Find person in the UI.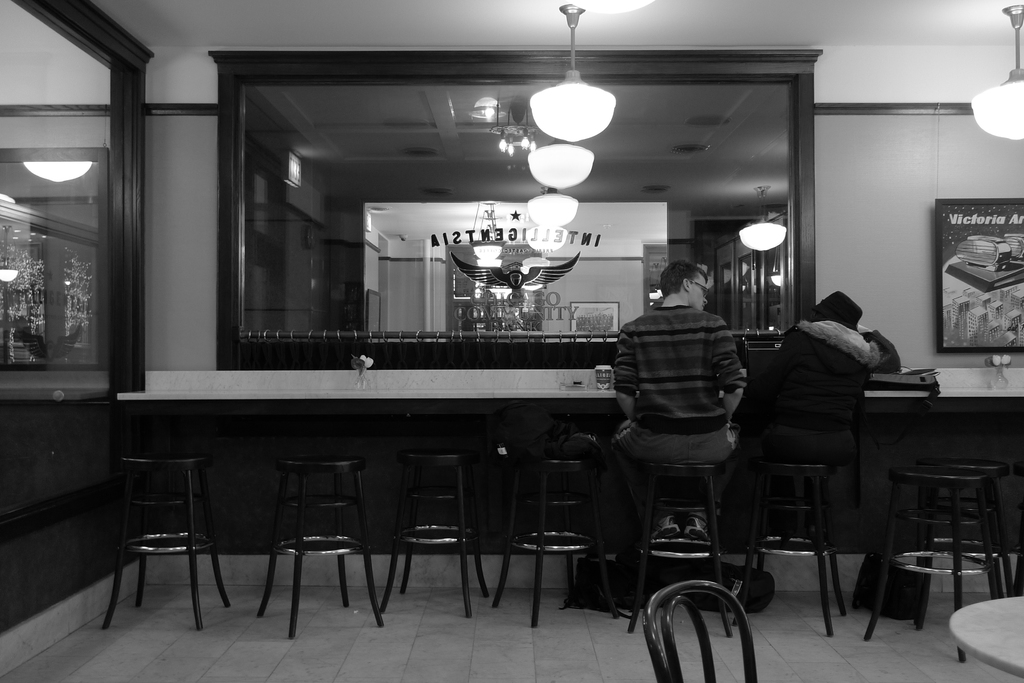
UI element at x1=761, y1=281, x2=907, y2=502.
